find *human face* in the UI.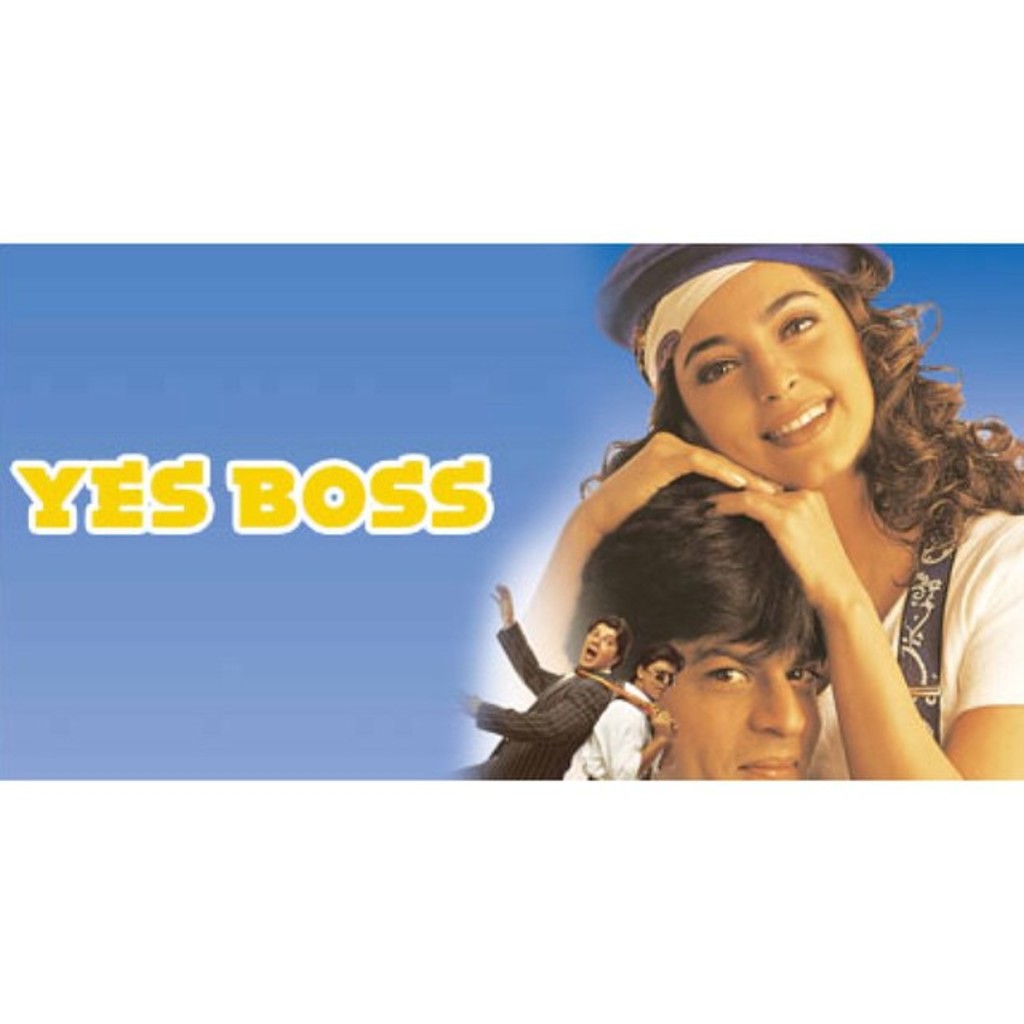
UI element at select_region(646, 659, 674, 693).
